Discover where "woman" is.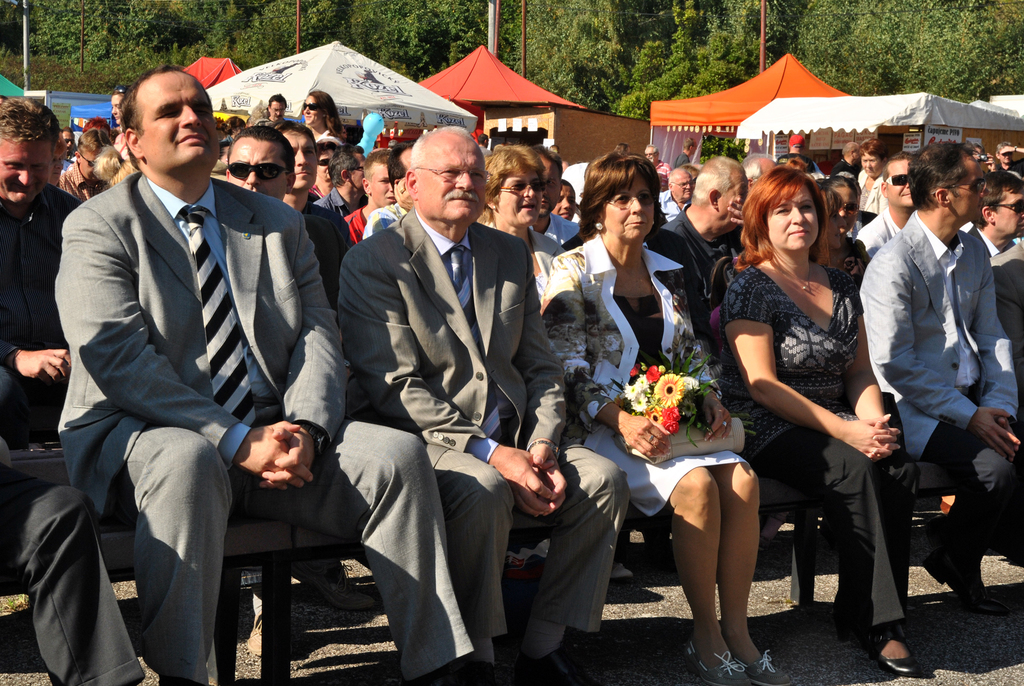
Discovered at locate(824, 170, 868, 248).
